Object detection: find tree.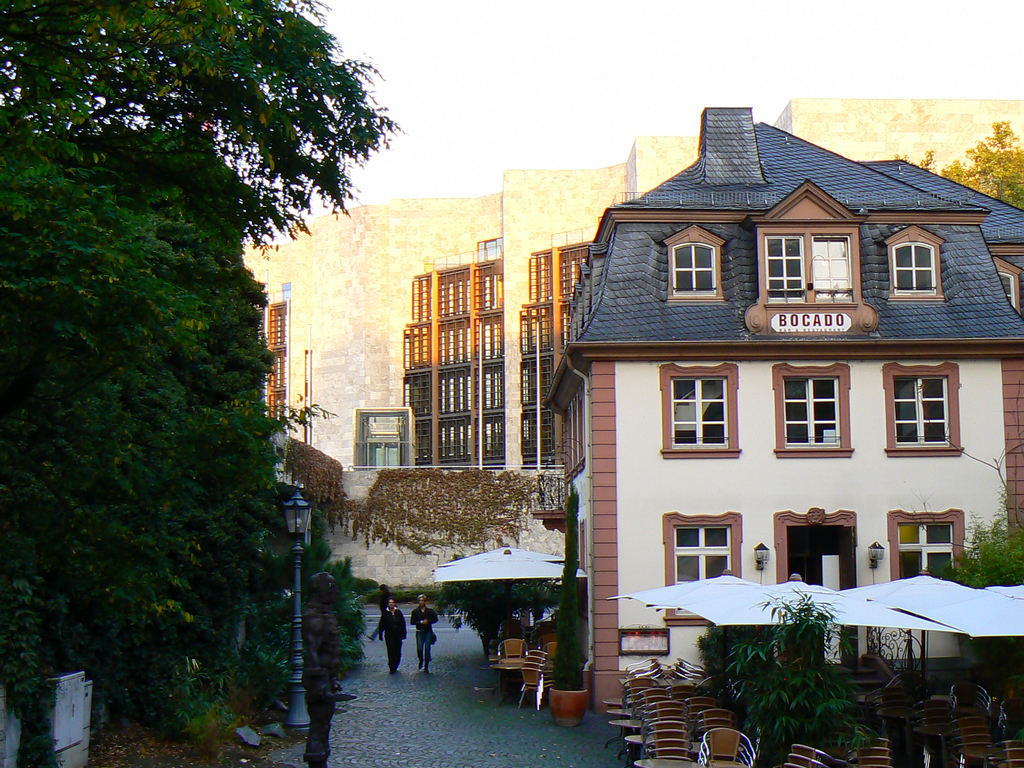
bbox=(704, 597, 867, 749).
